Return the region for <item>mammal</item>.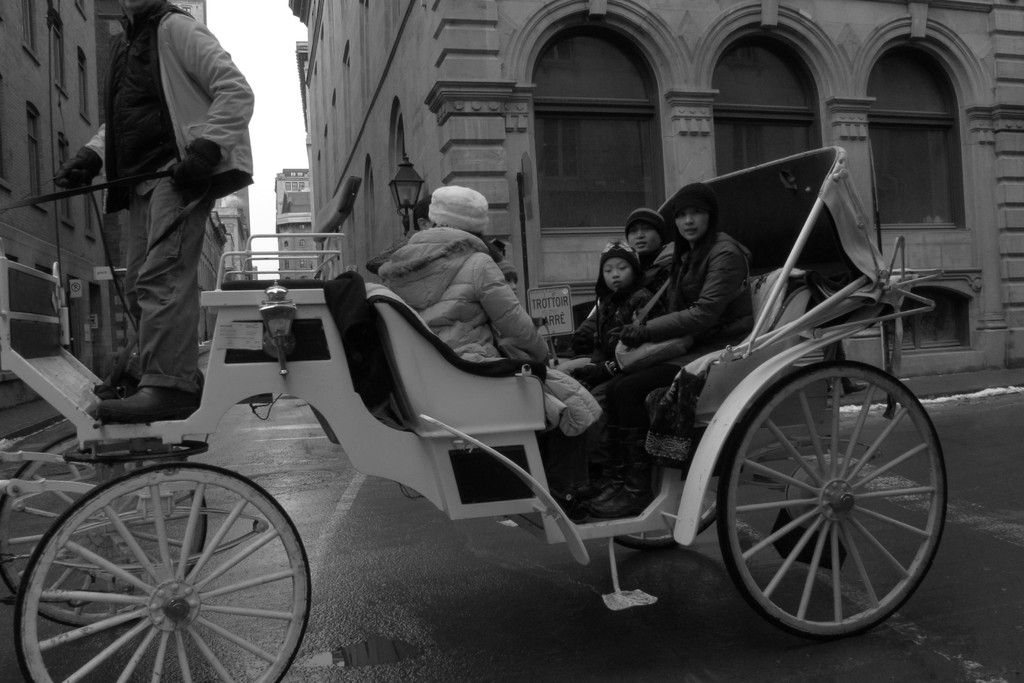
pyautogui.locateOnScreen(497, 261, 520, 302).
